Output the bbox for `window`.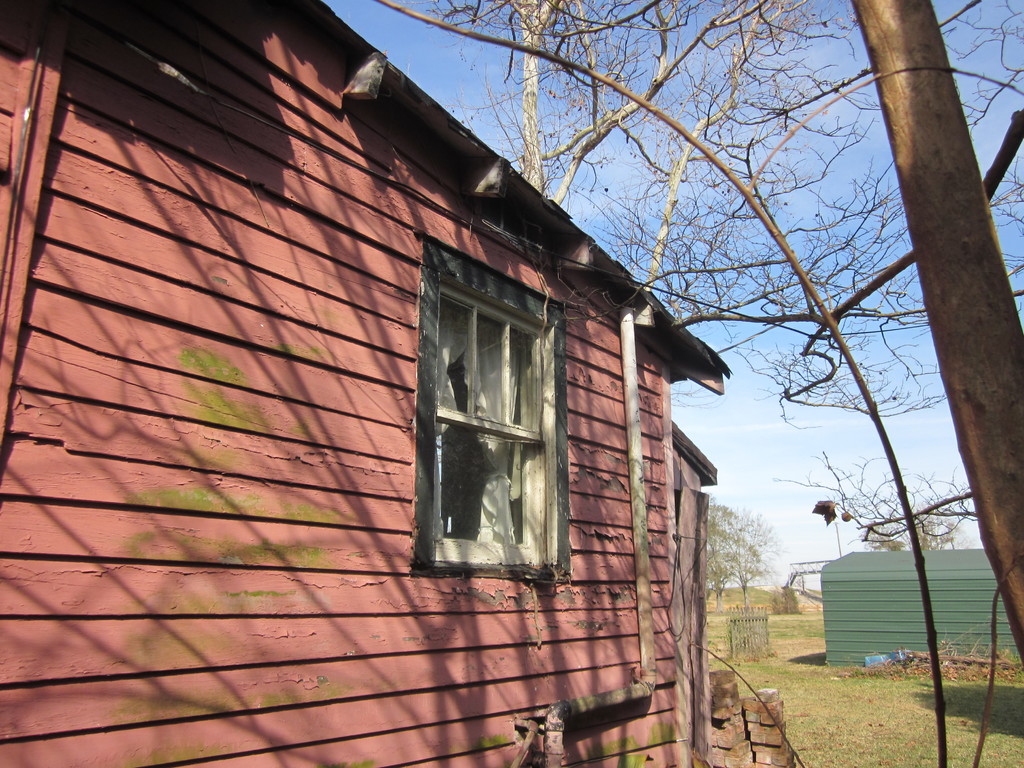
405,233,573,581.
